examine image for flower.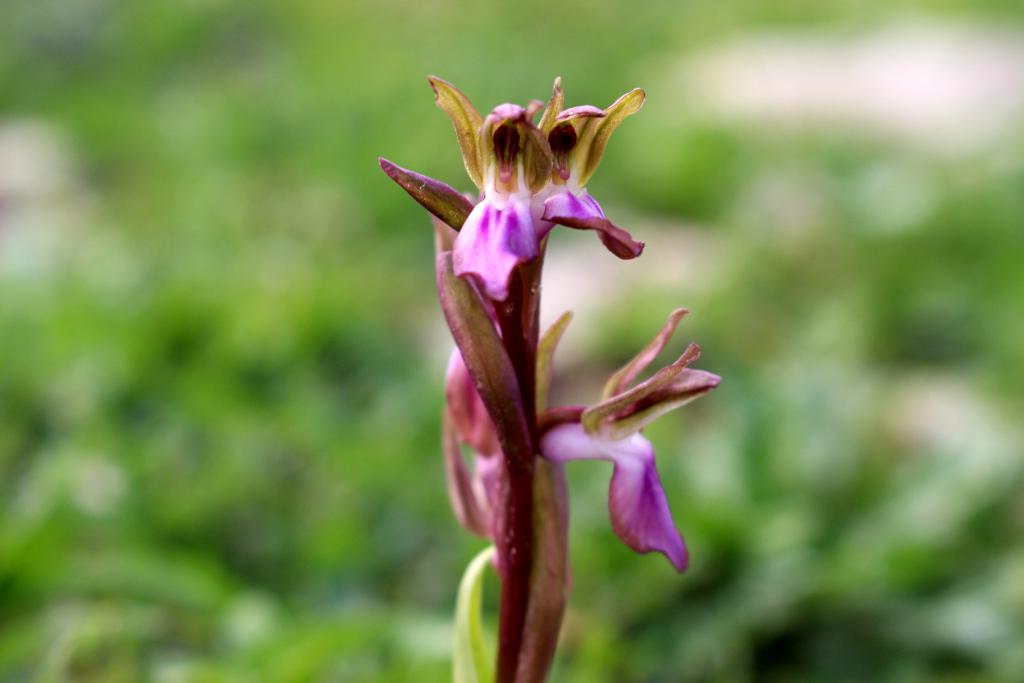
Examination result: bbox(442, 350, 518, 568).
